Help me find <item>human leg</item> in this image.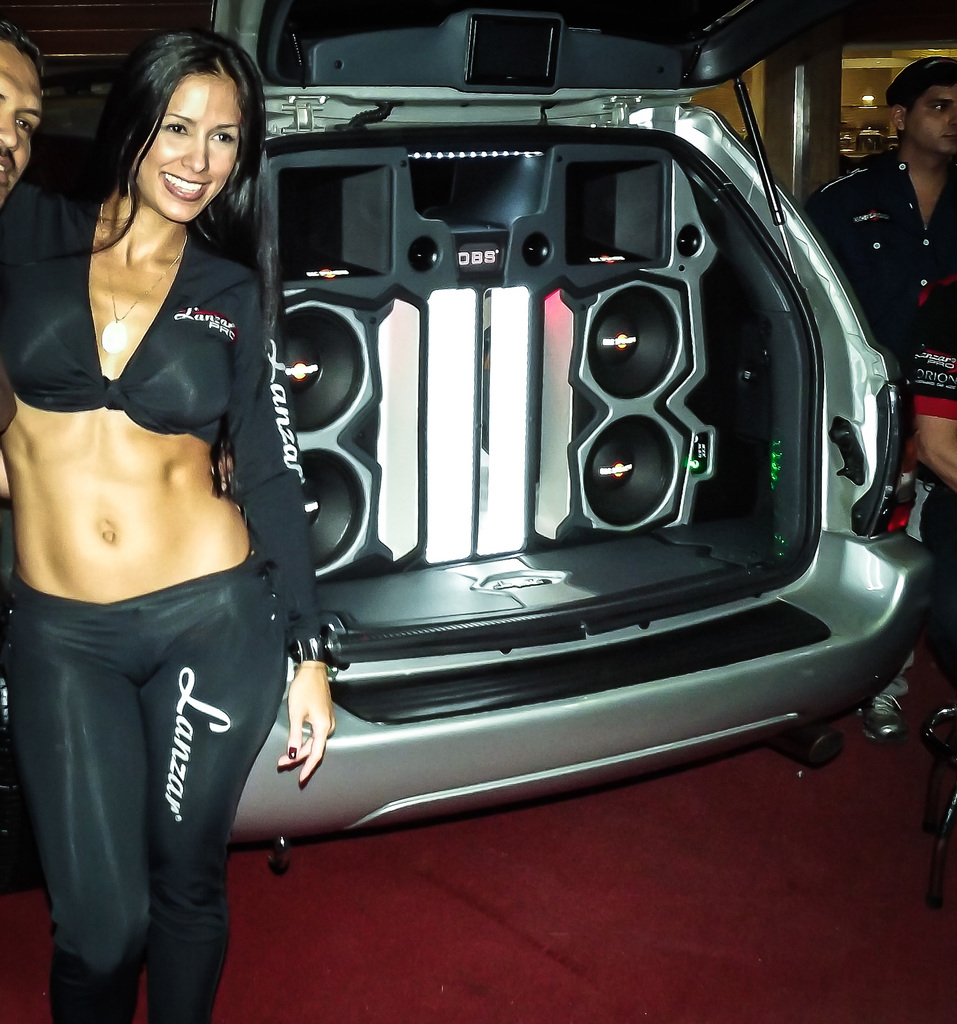
Found it: l=138, t=604, r=290, b=1023.
